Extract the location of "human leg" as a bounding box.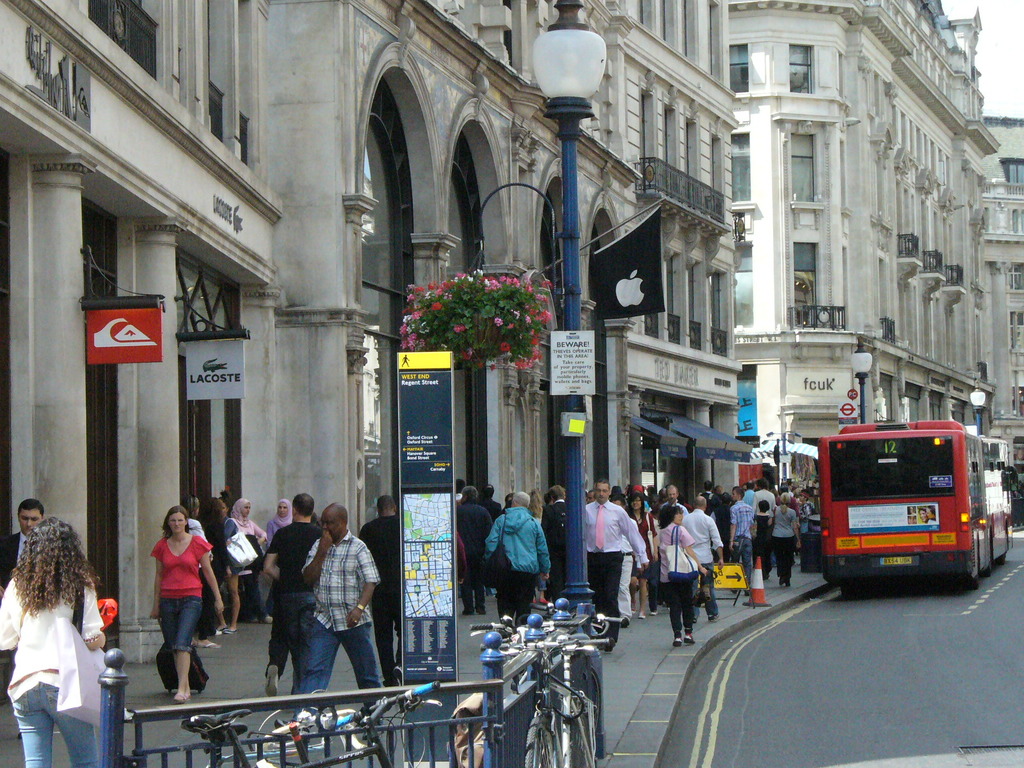
{"x1": 334, "y1": 616, "x2": 387, "y2": 685}.
